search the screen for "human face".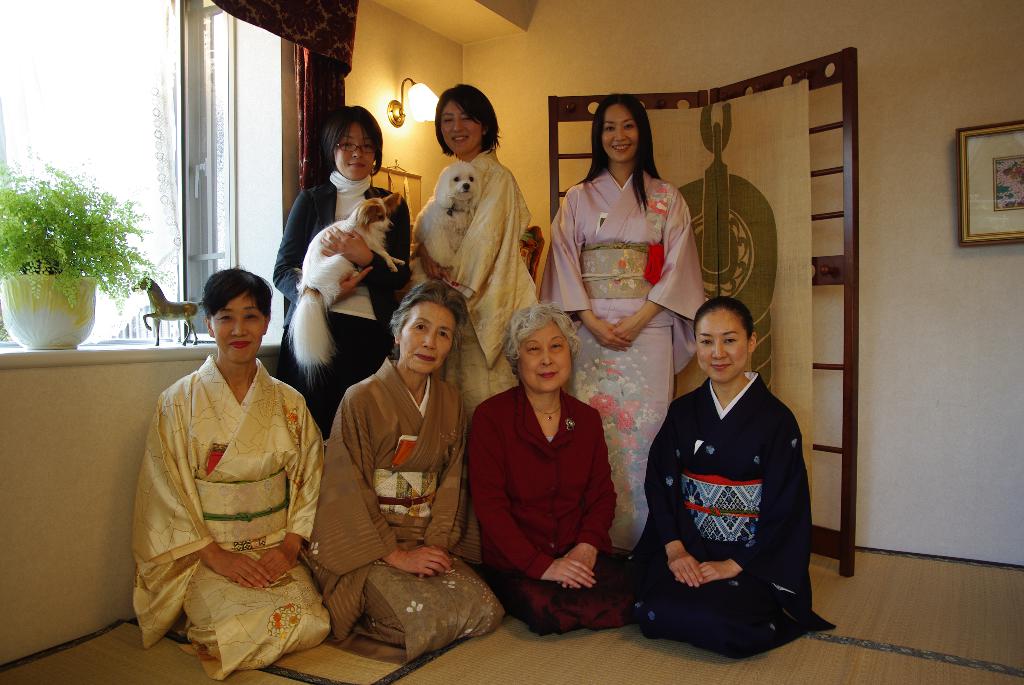
Found at (left=213, top=295, right=267, bottom=363).
